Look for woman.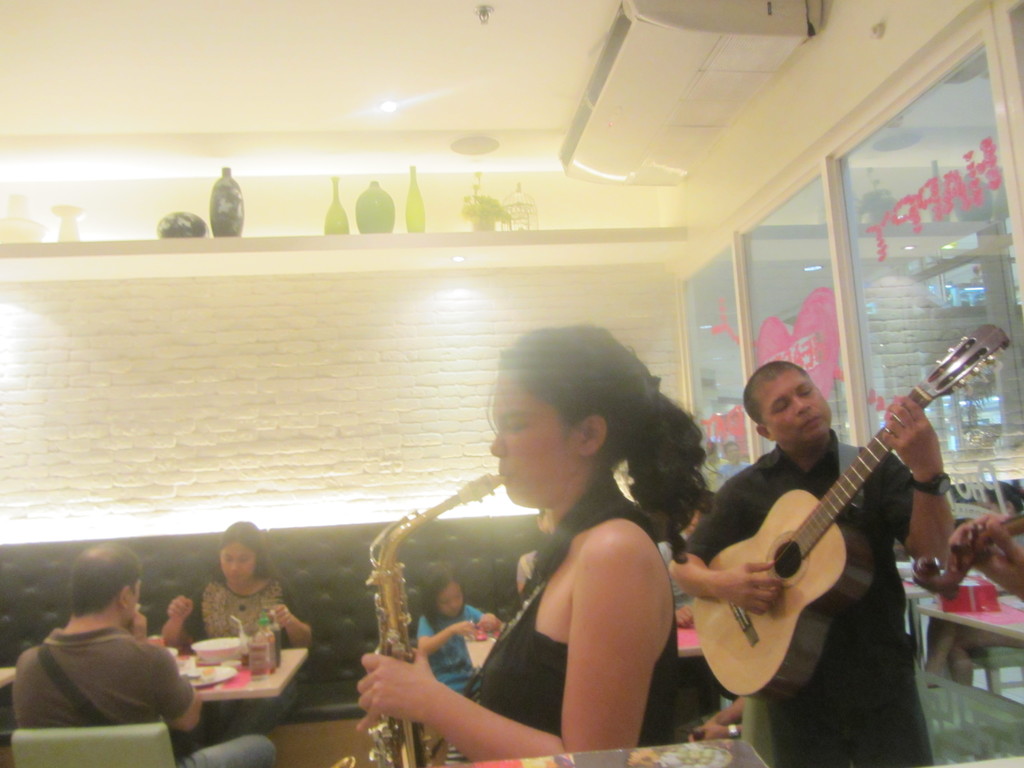
Found: <bbox>314, 335, 691, 746</bbox>.
